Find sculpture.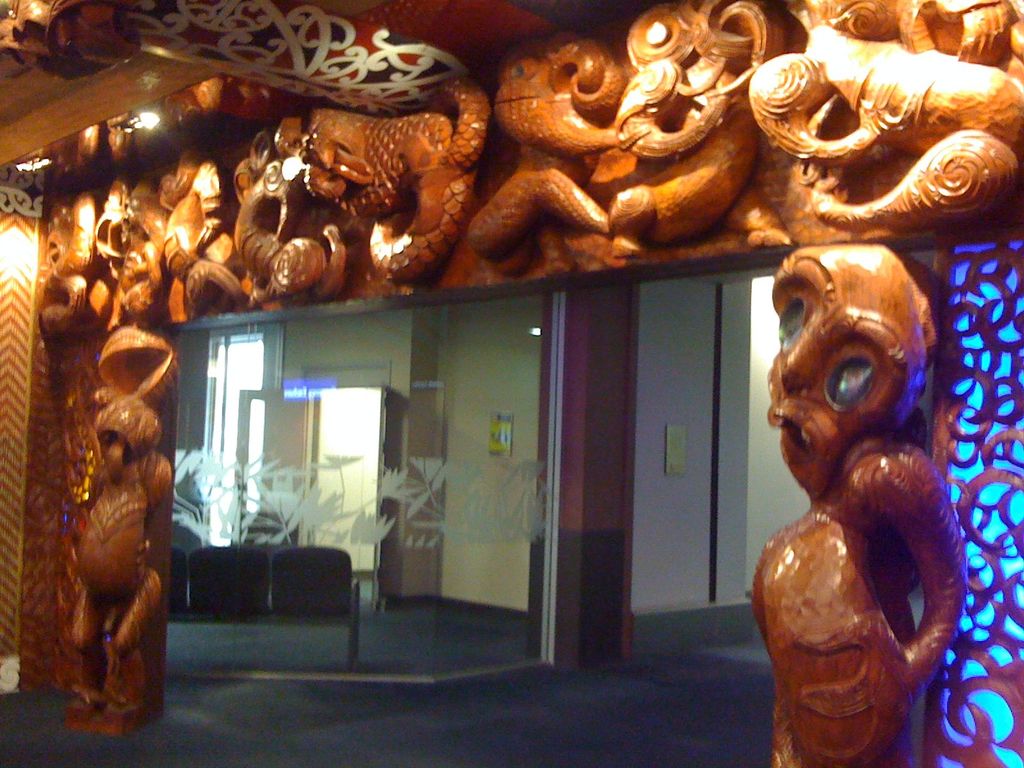
box(54, 333, 182, 737).
